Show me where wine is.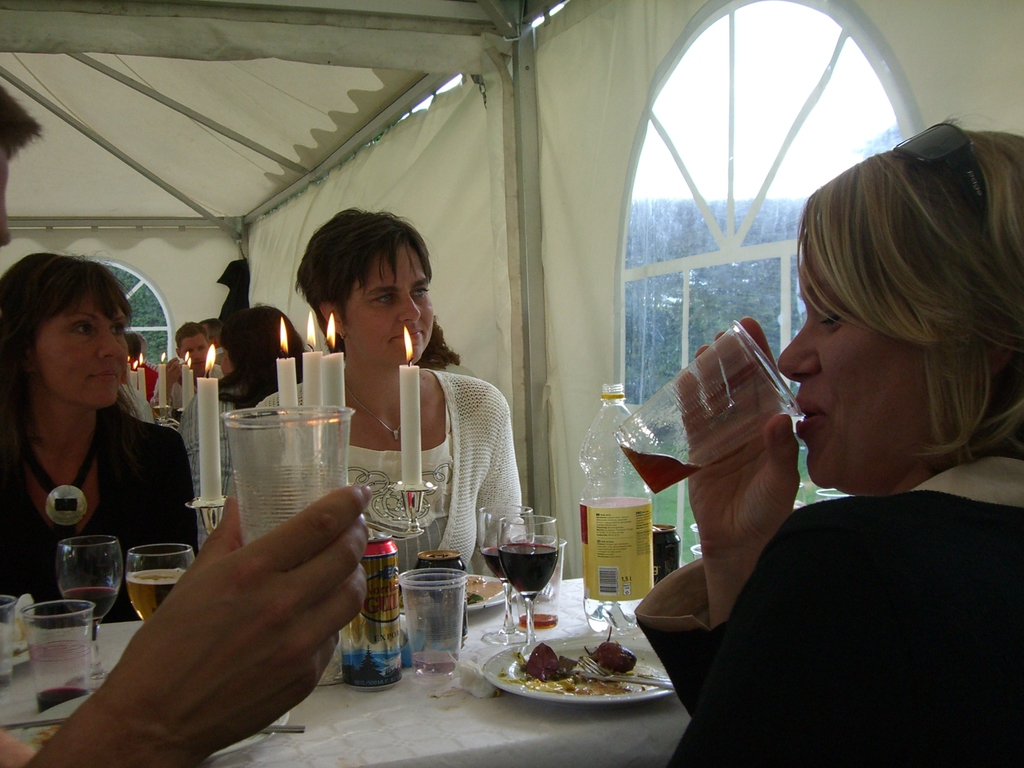
wine is at [35,687,86,711].
